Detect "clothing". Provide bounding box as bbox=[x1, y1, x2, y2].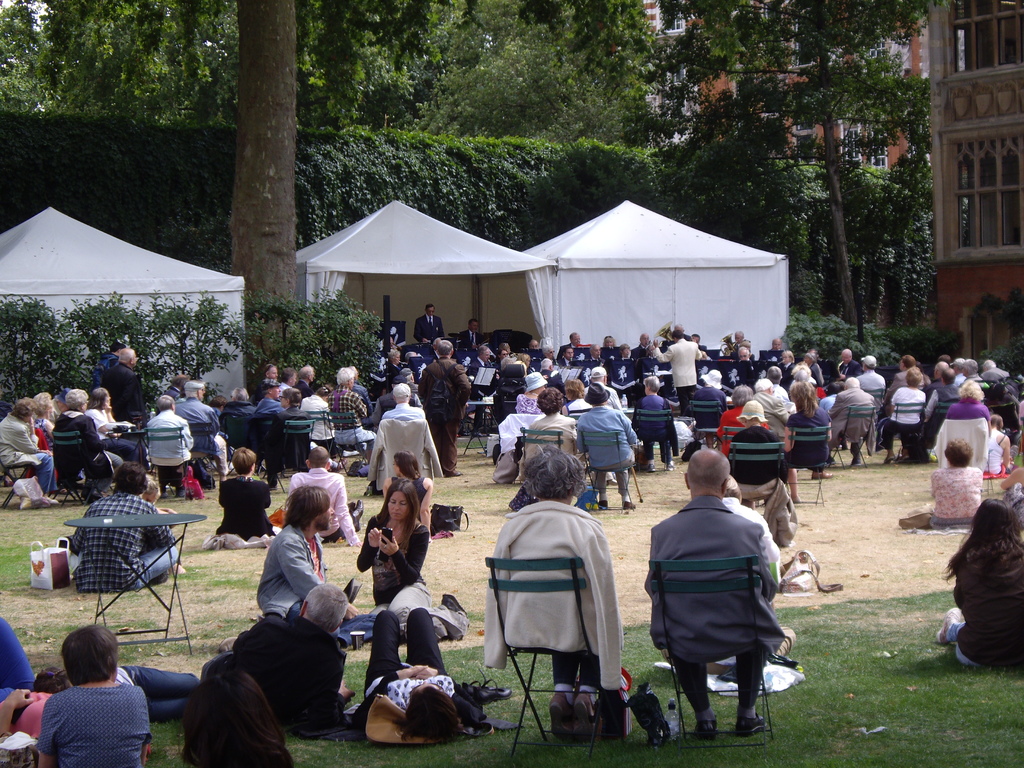
bbox=[514, 410, 580, 480].
